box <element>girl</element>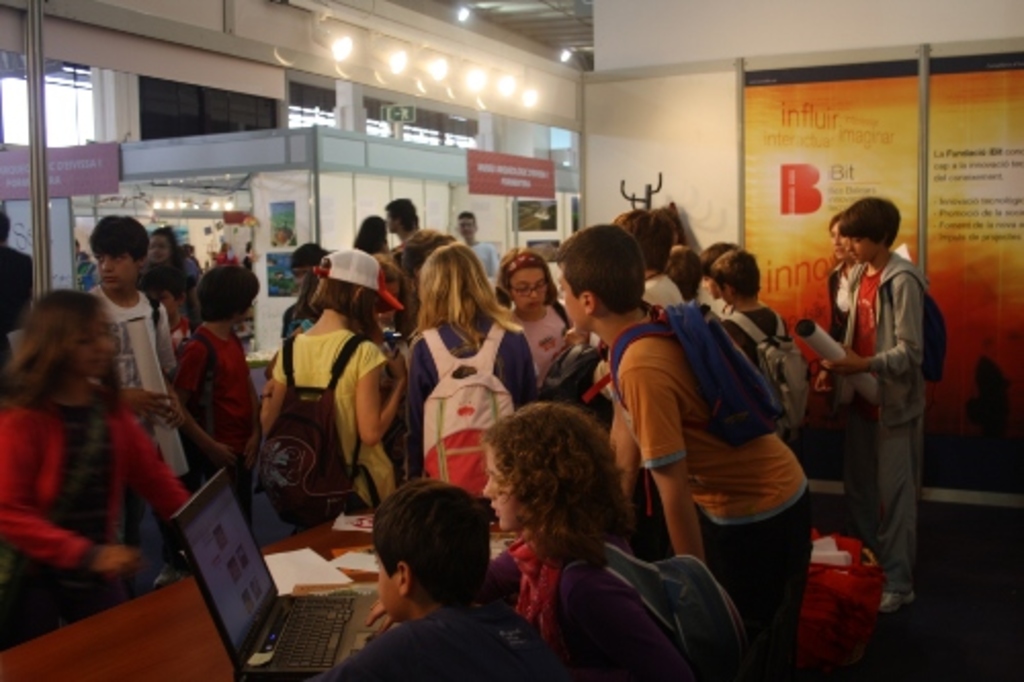
<bbox>260, 250, 412, 528</bbox>
